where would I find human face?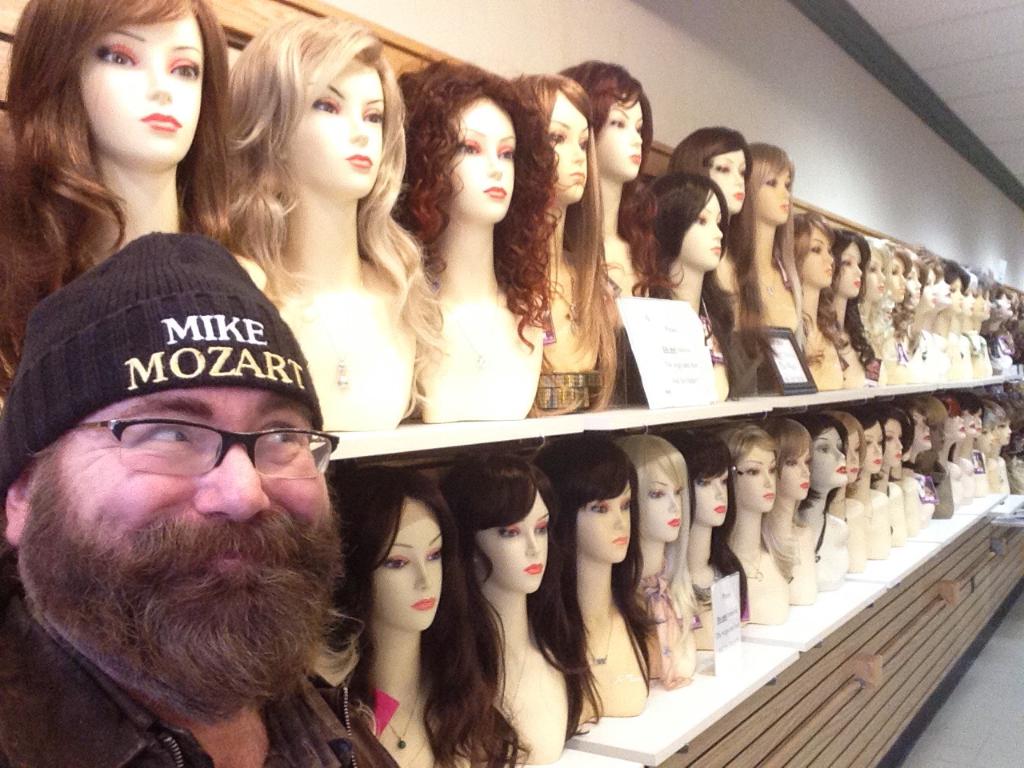
At 550 94 586 198.
